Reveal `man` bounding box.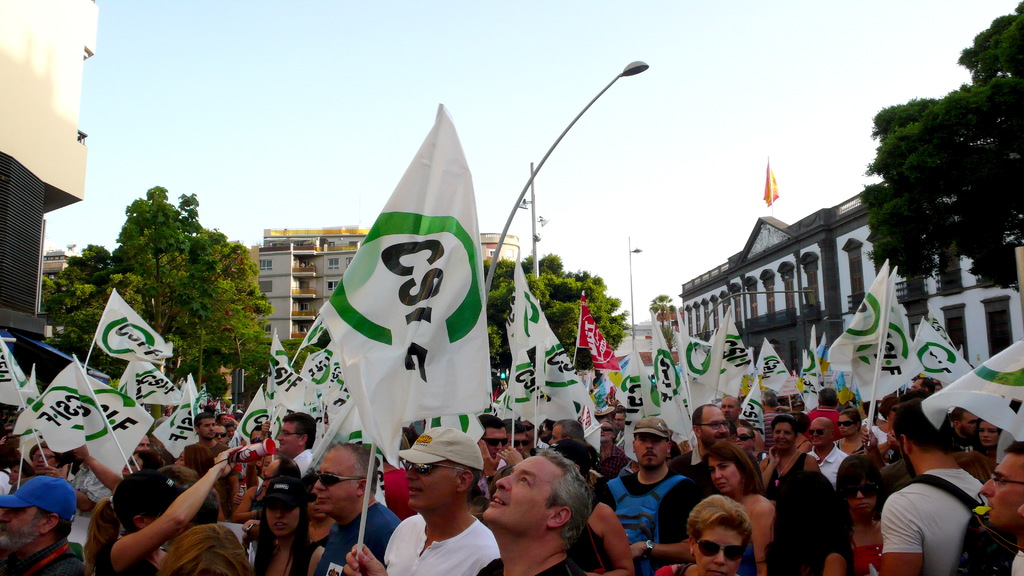
Revealed: <box>275,406,312,478</box>.
